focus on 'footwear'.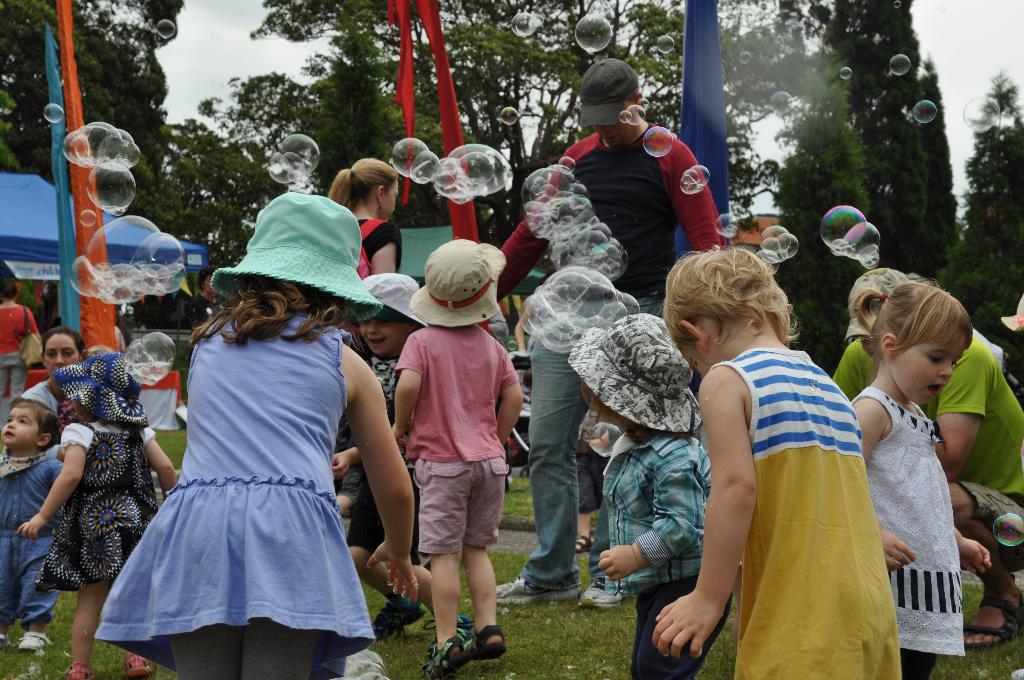
Focused at {"x1": 66, "y1": 663, "x2": 92, "y2": 679}.
